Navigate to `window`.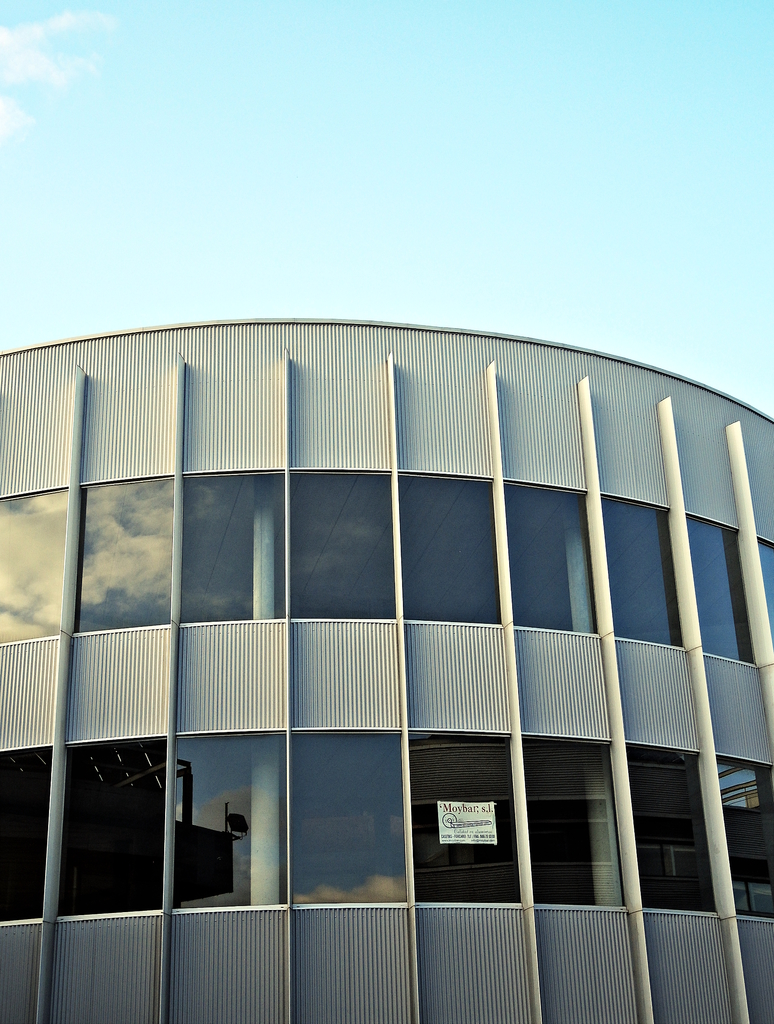
Navigation target: x1=183, y1=465, x2=288, y2=631.
